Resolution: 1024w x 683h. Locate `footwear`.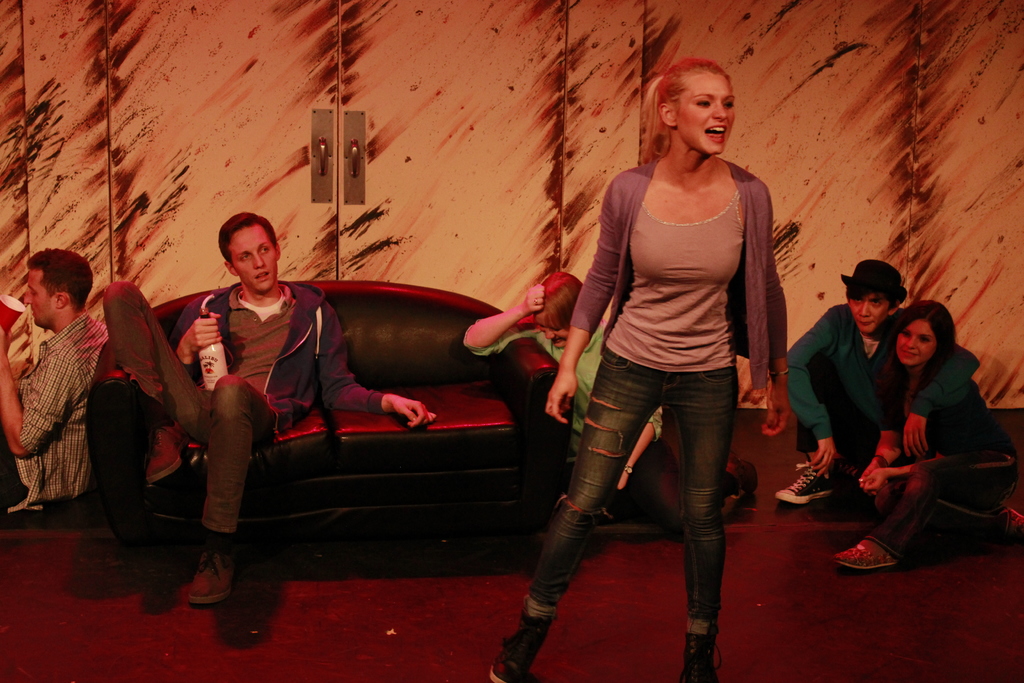
Rect(685, 624, 724, 682).
